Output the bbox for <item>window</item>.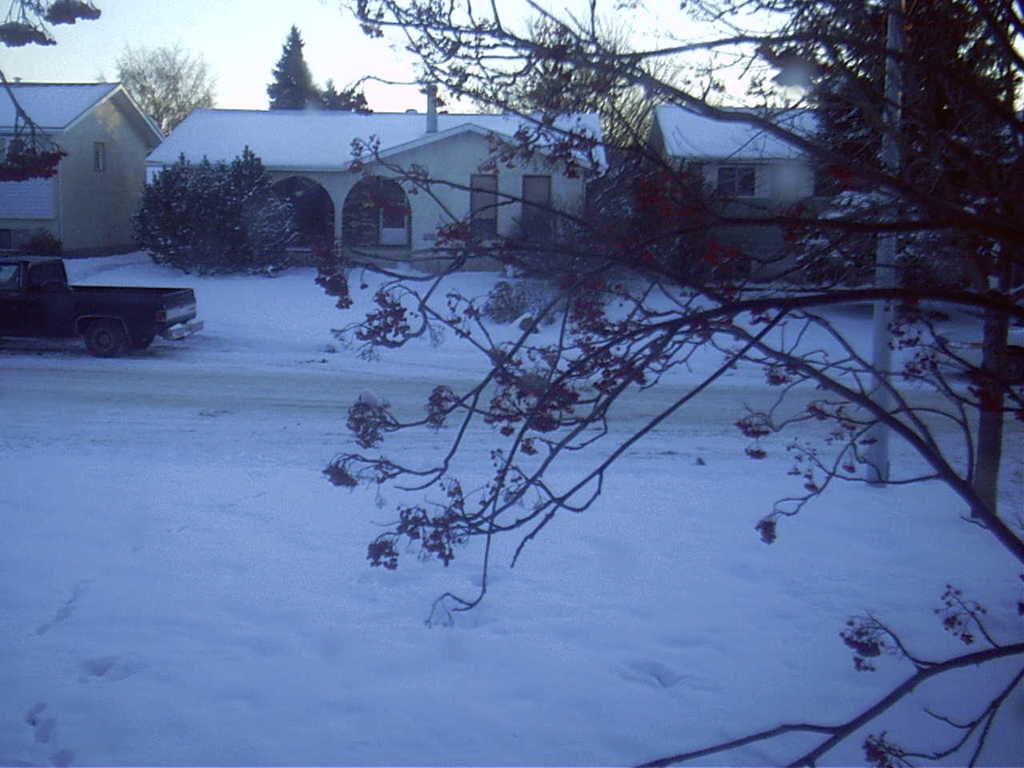
detection(94, 143, 105, 173).
